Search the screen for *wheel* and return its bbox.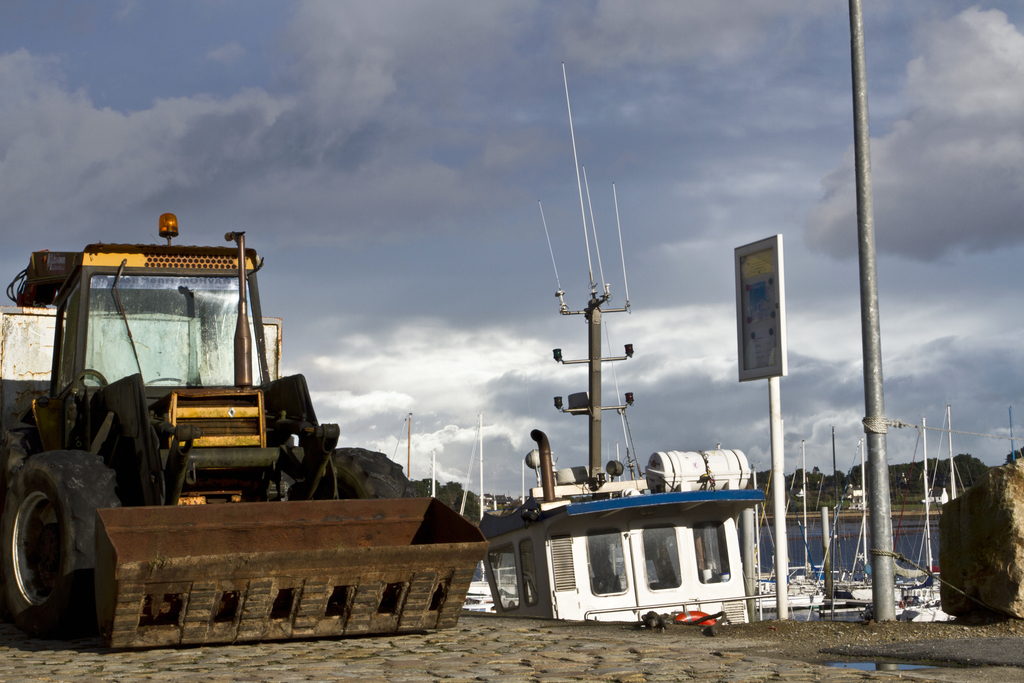
Found: {"x1": 3, "y1": 455, "x2": 101, "y2": 637}.
